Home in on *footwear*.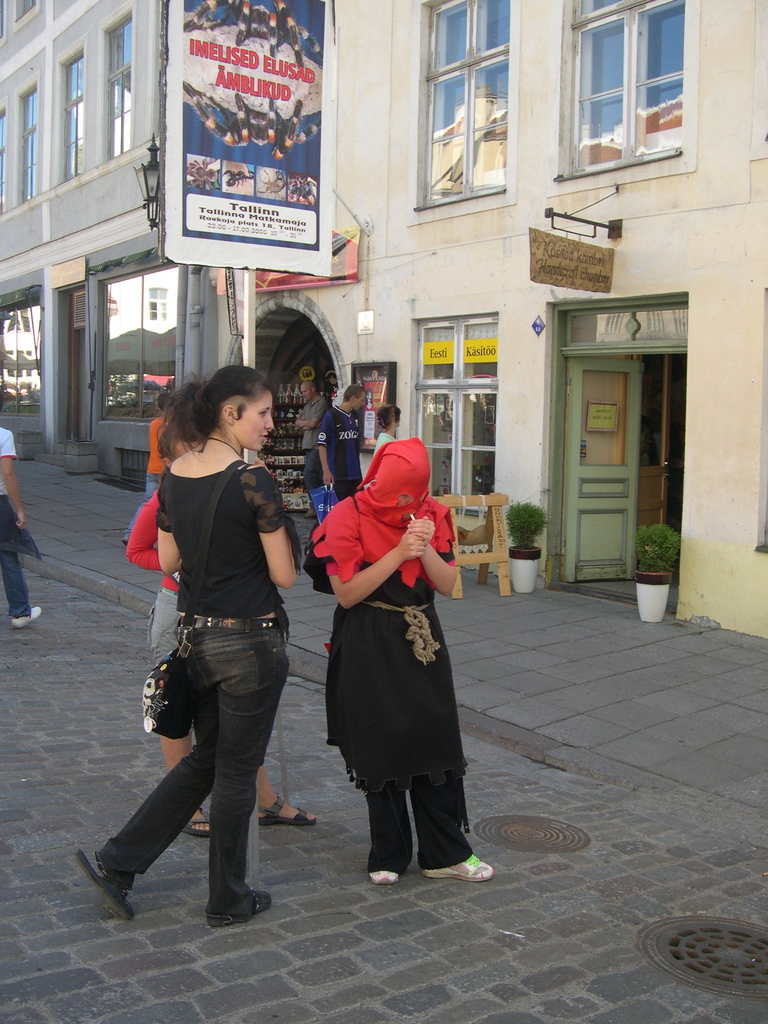
Homed in at x1=190, y1=803, x2=214, y2=840.
